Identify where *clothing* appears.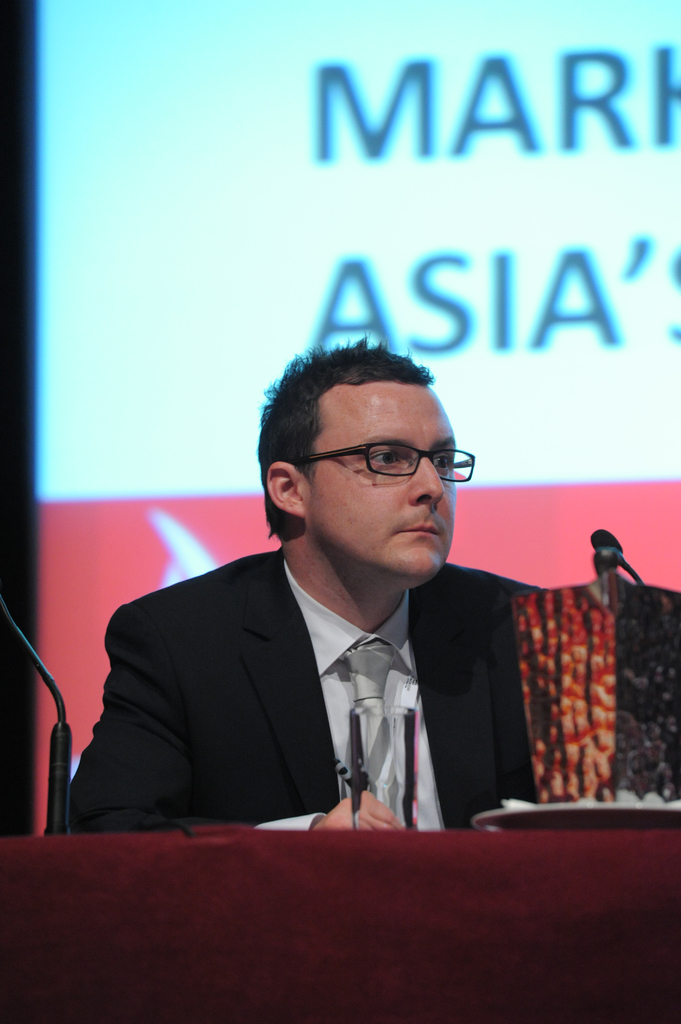
Appears at <bbox>75, 539, 566, 856</bbox>.
